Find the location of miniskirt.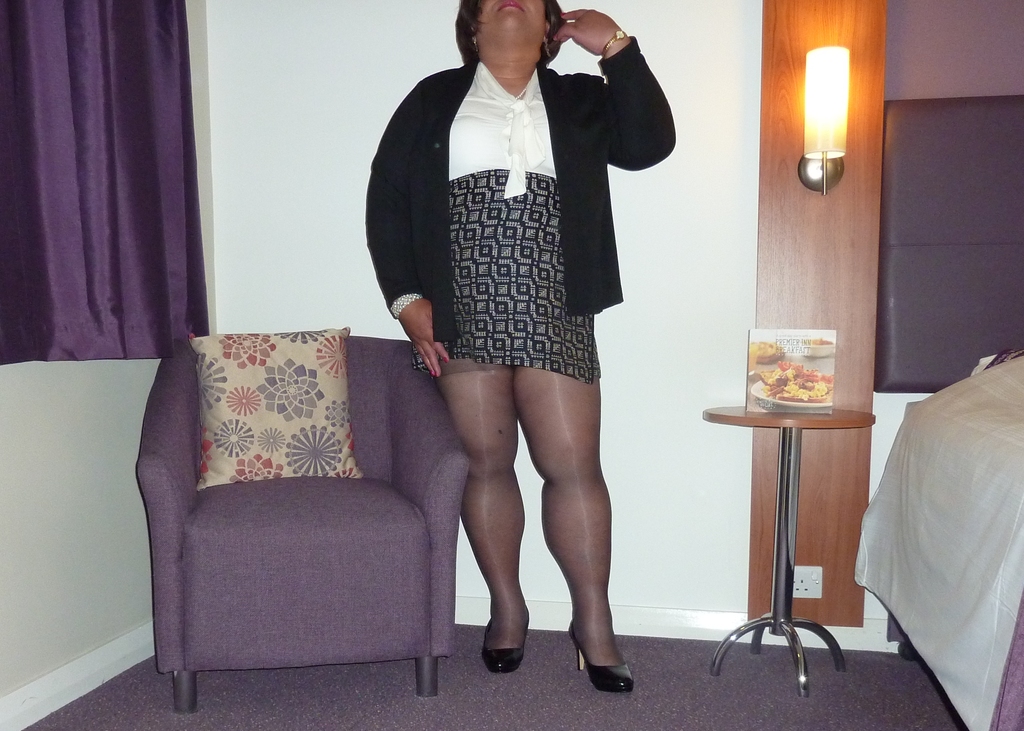
Location: <bbox>410, 162, 603, 386</bbox>.
